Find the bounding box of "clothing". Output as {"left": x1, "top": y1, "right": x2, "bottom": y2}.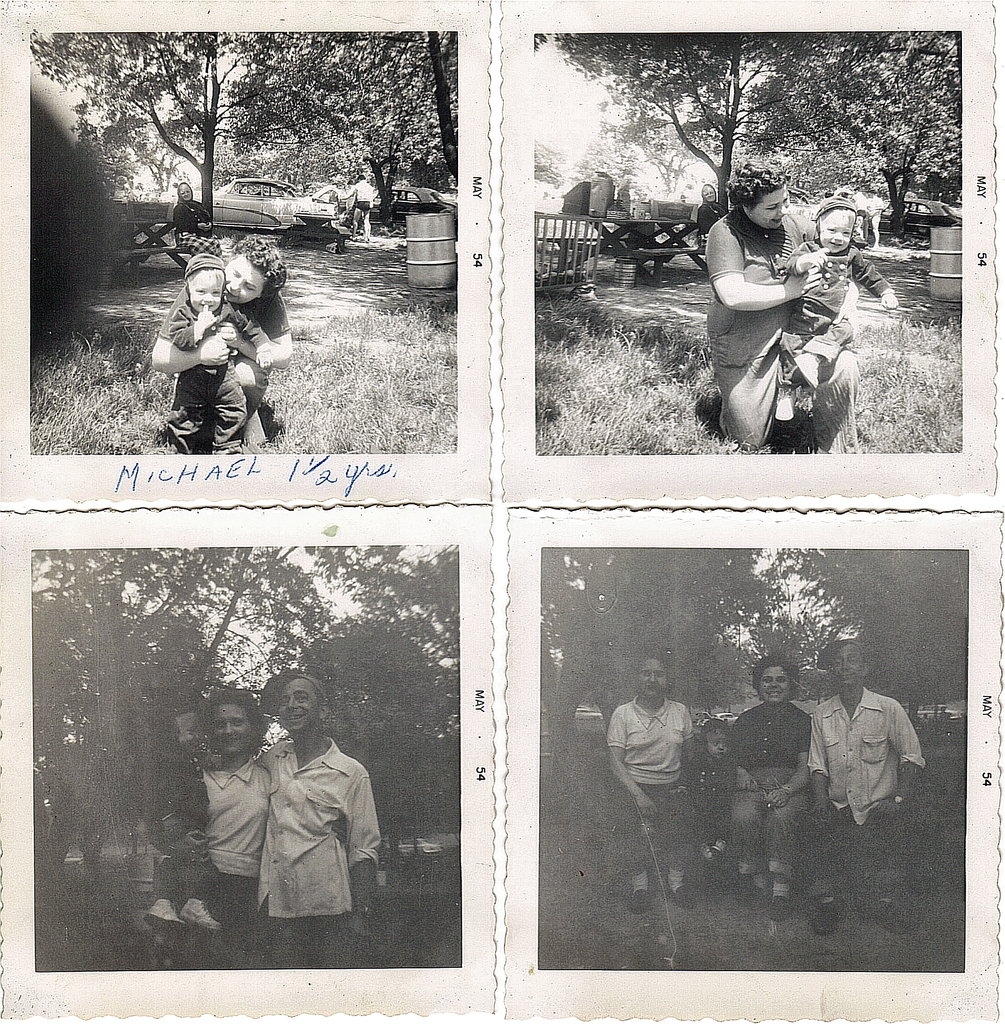
{"left": 341, "top": 180, "right": 376, "bottom": 214}.
